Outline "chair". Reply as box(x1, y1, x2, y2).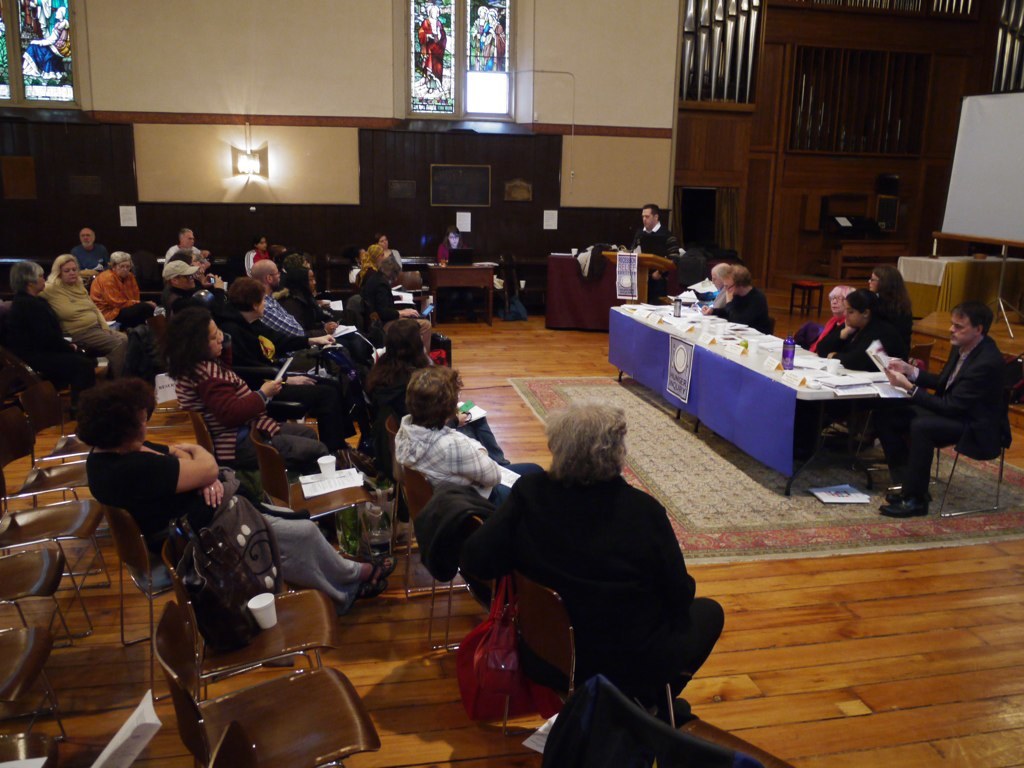
box(911, 338, 930, 370).
